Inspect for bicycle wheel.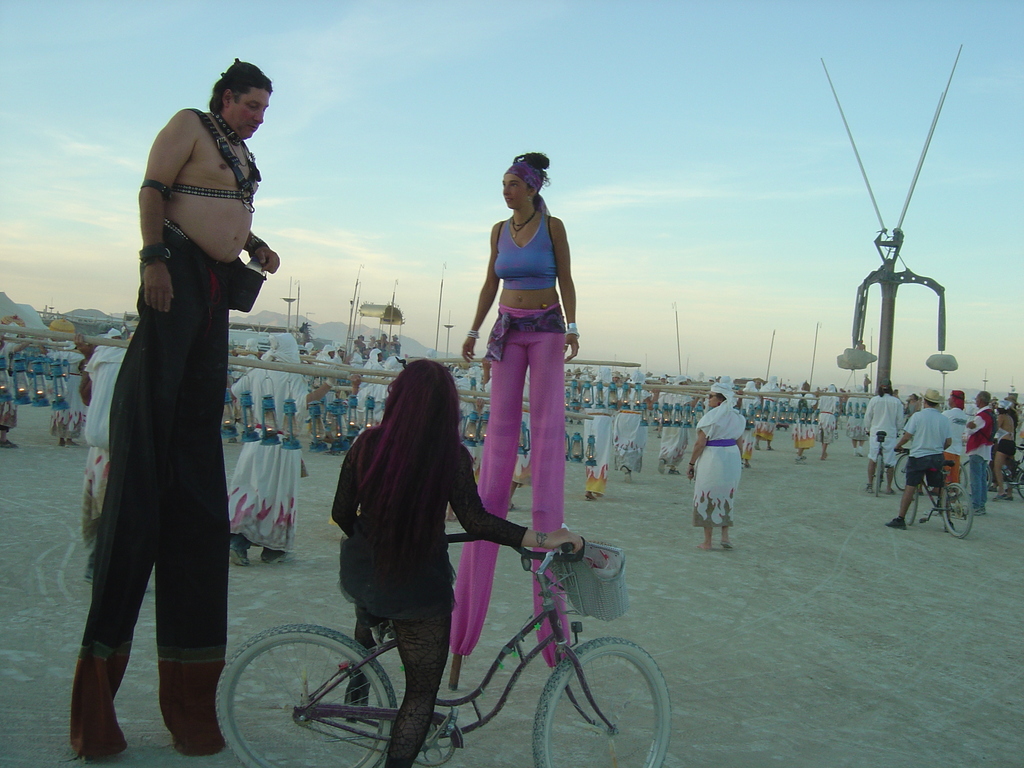
Inspection: 891, 452, 912, 490.
